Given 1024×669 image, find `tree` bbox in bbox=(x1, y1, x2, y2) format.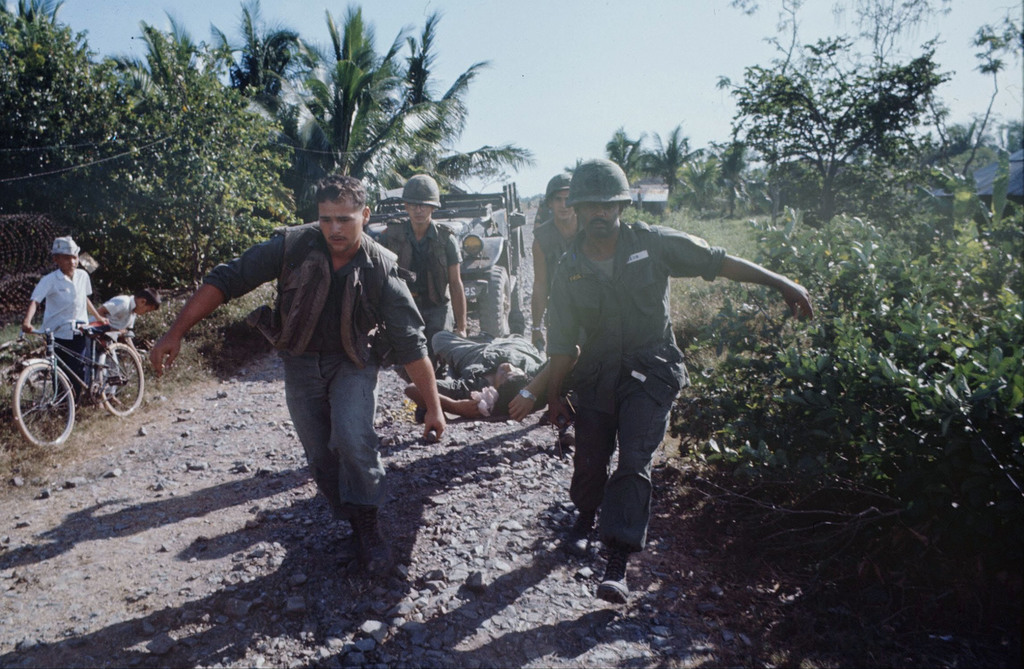
bbox=(636, 130, 700, 210).
